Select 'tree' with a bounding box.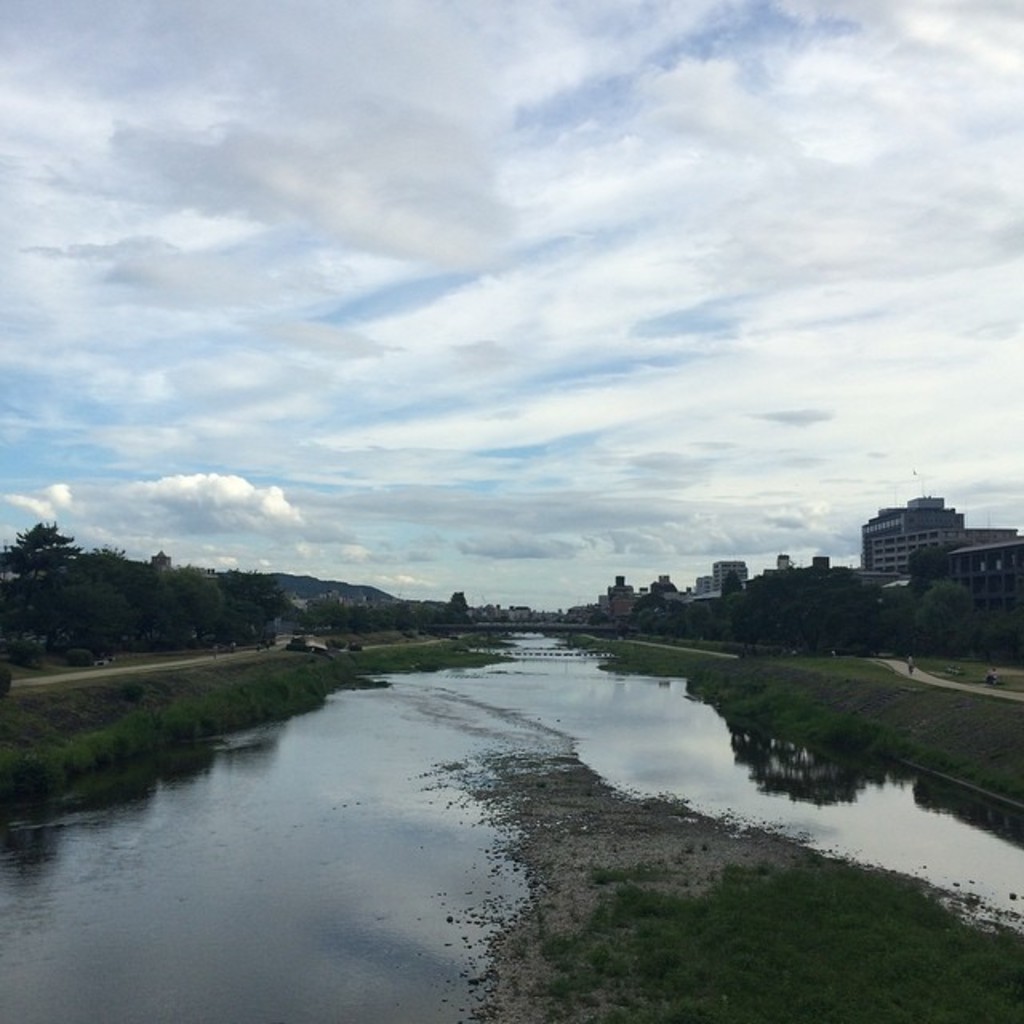
(left=0, top=514, right=83, bottom=582).
